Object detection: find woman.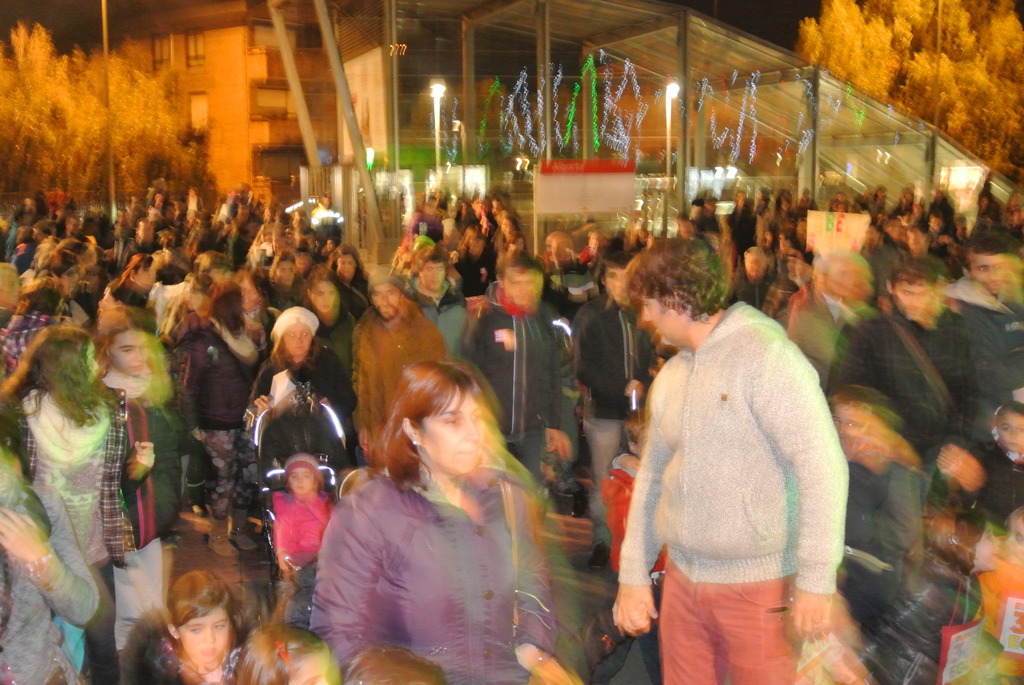
0:328:152:684.
